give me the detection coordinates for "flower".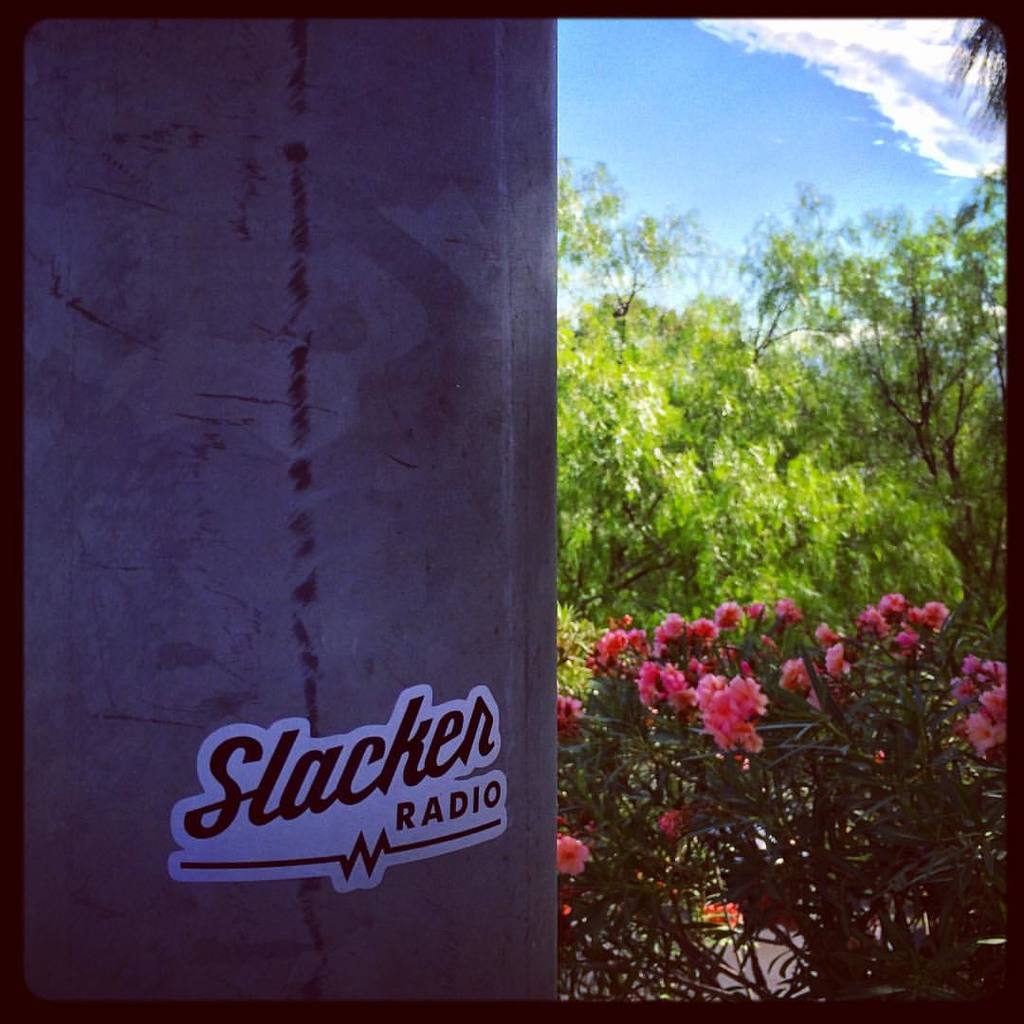
rect(695, 896, 738, 928).
